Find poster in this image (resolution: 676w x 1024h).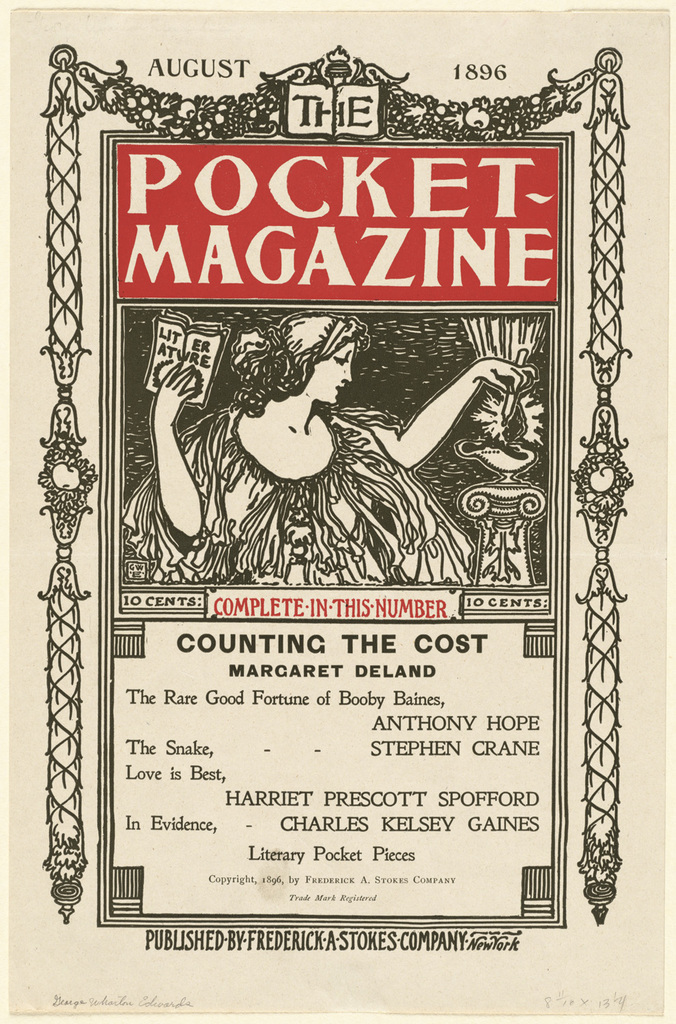
bbox(0, 1, 667, 1015).
